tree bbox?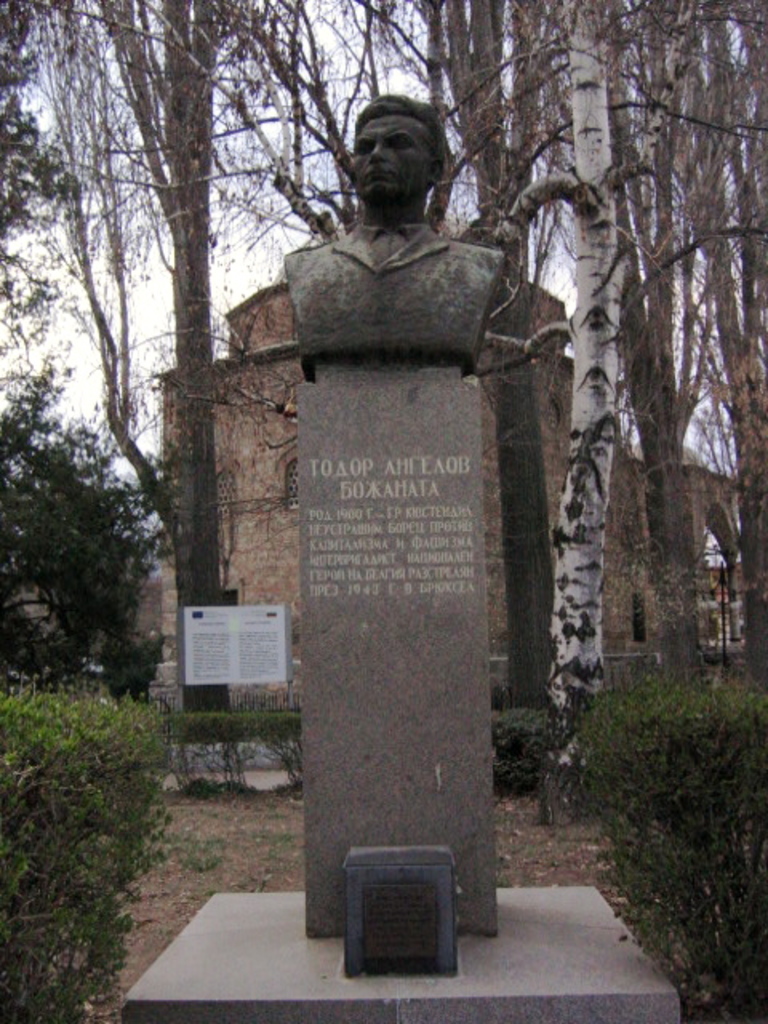
pyautogui.locateOnScreen(0, 0, 176, 704)
